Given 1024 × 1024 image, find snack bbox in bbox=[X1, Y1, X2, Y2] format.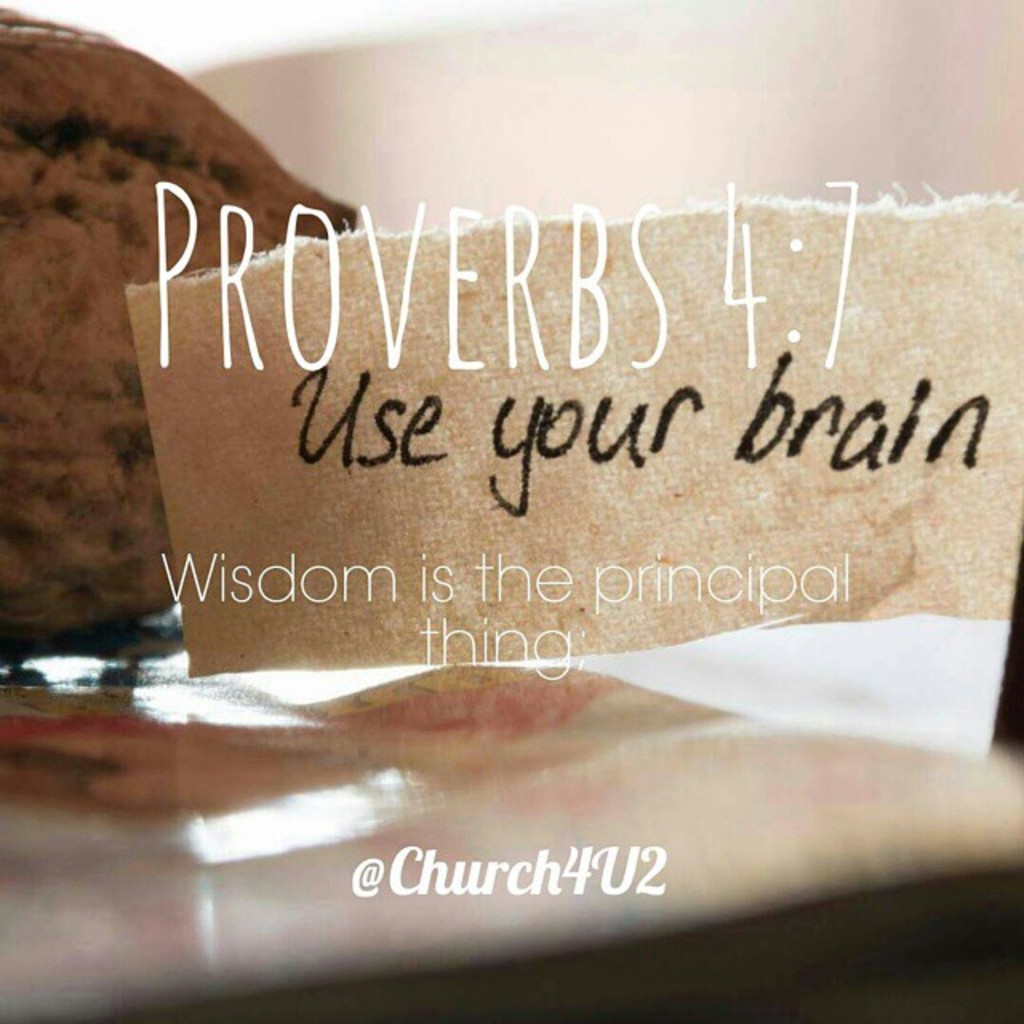
bbox=[0, 6, 355, 638].
